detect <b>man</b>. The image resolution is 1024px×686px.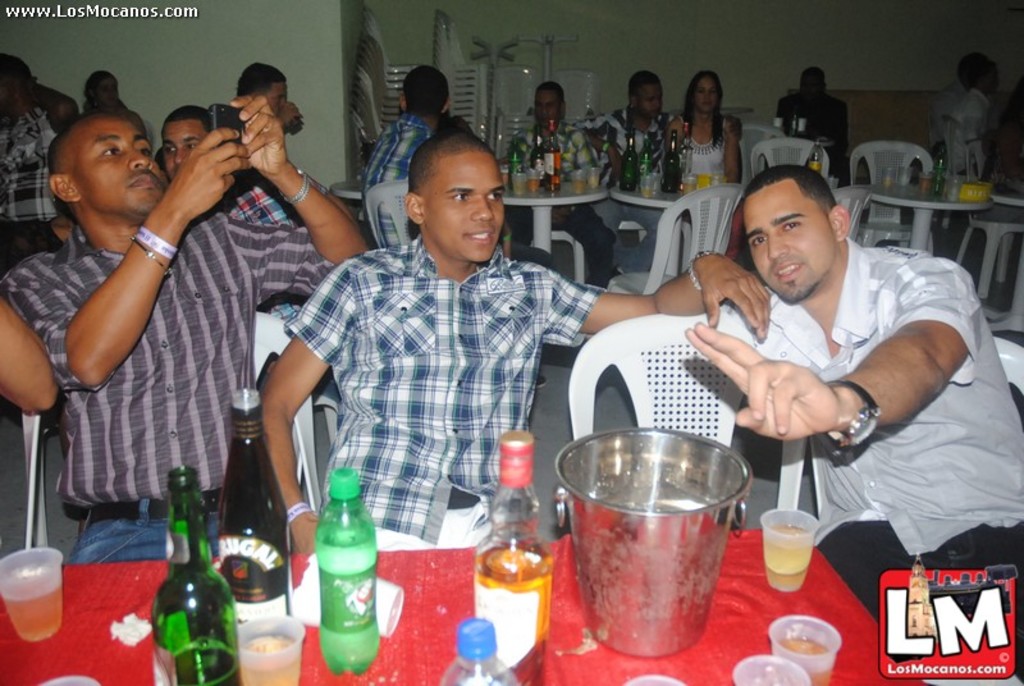
locate(259, 133, 772, 546).
